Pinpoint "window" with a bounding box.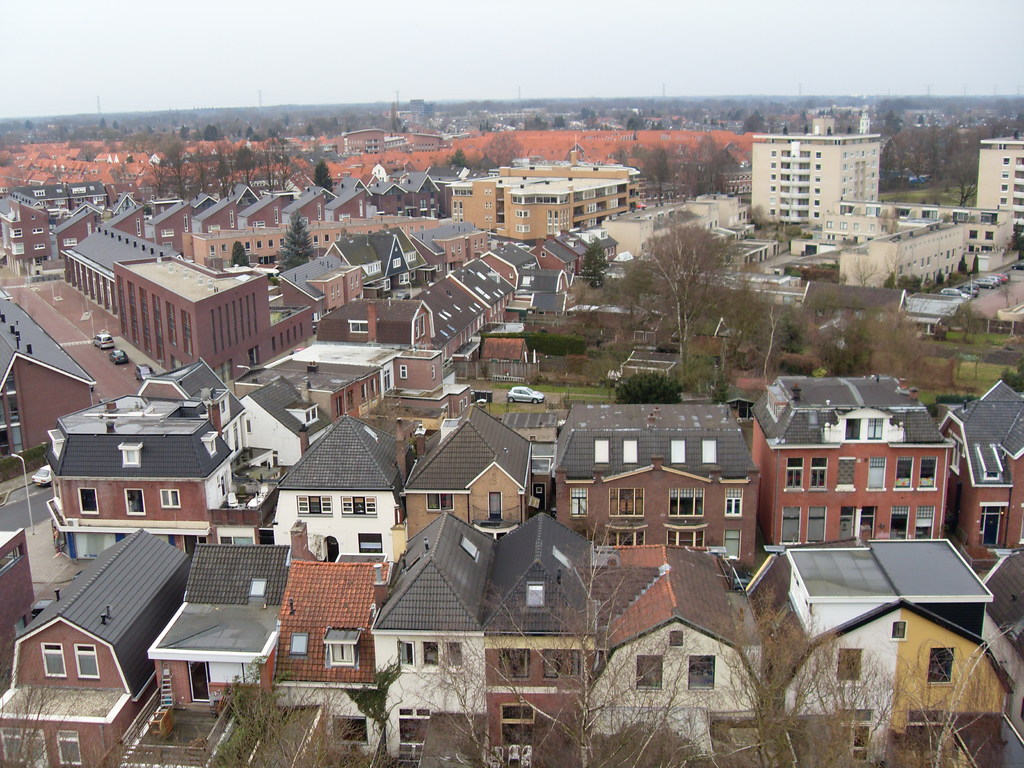
x1=688 y1=654 x2=717 y2=688.
